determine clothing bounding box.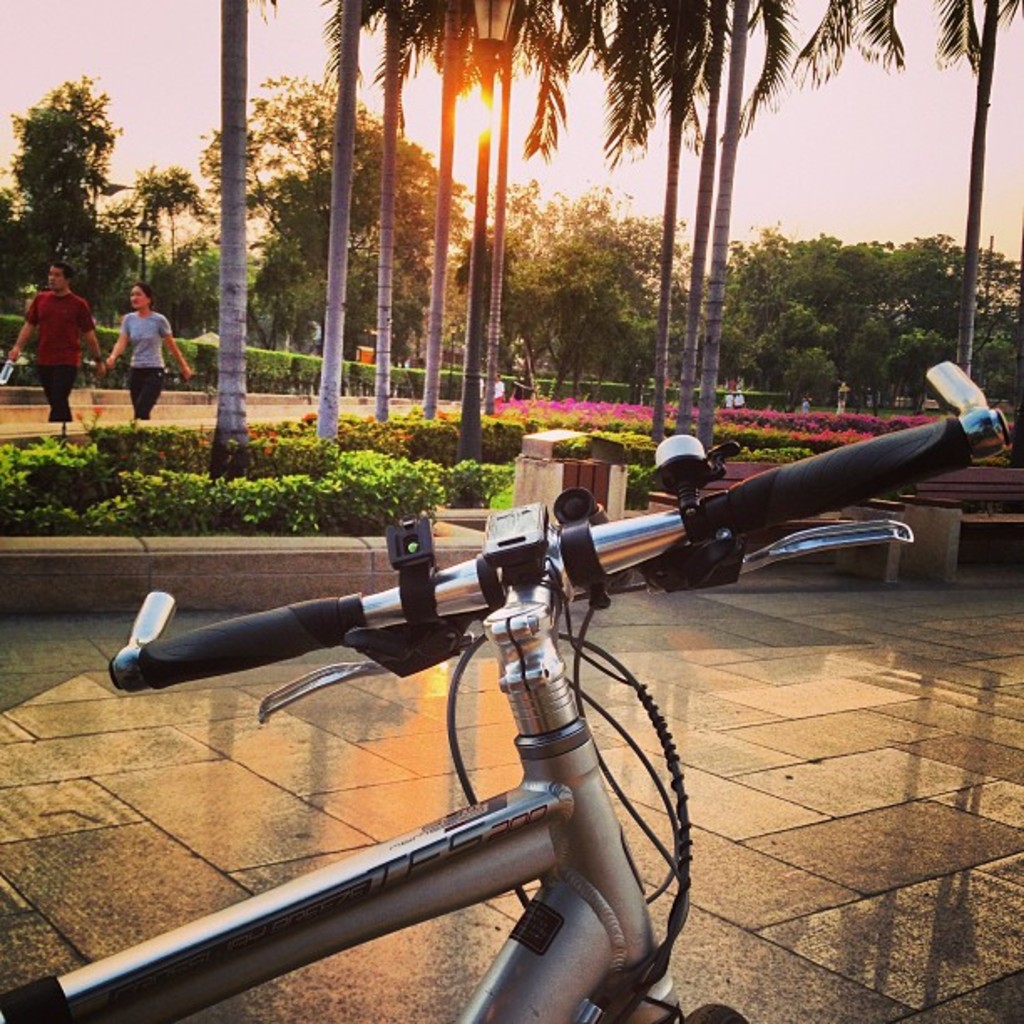
Determined: {"x1": 117, "y1": 311, "x2": 171, "y2": 423}.
